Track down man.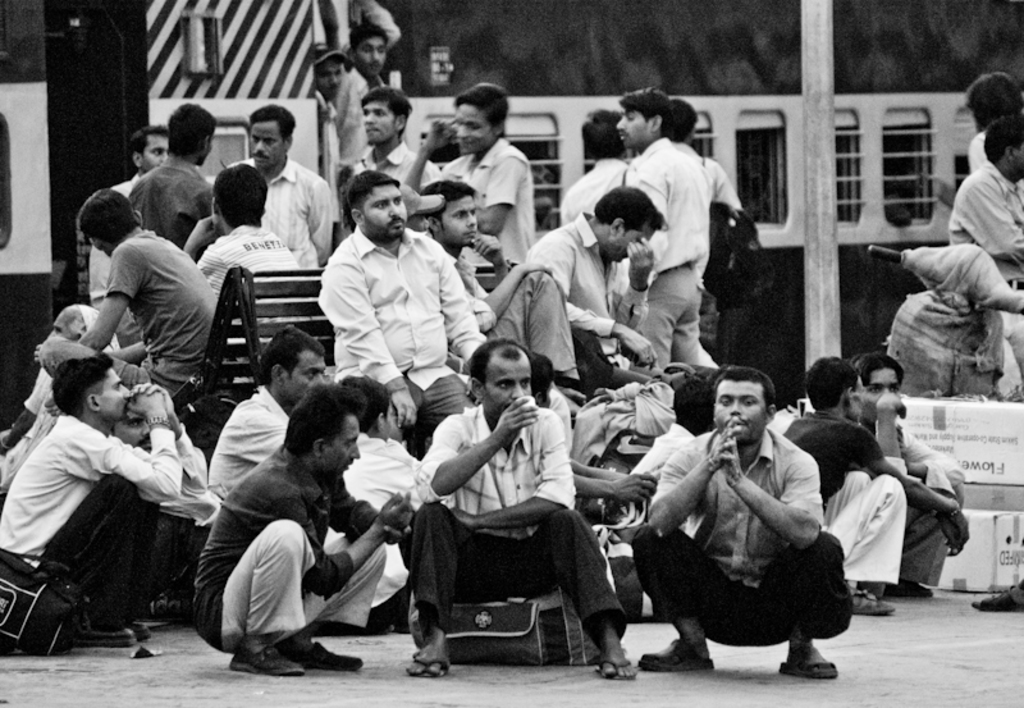
Tracked to Rect(338, 0, 407, 155).
